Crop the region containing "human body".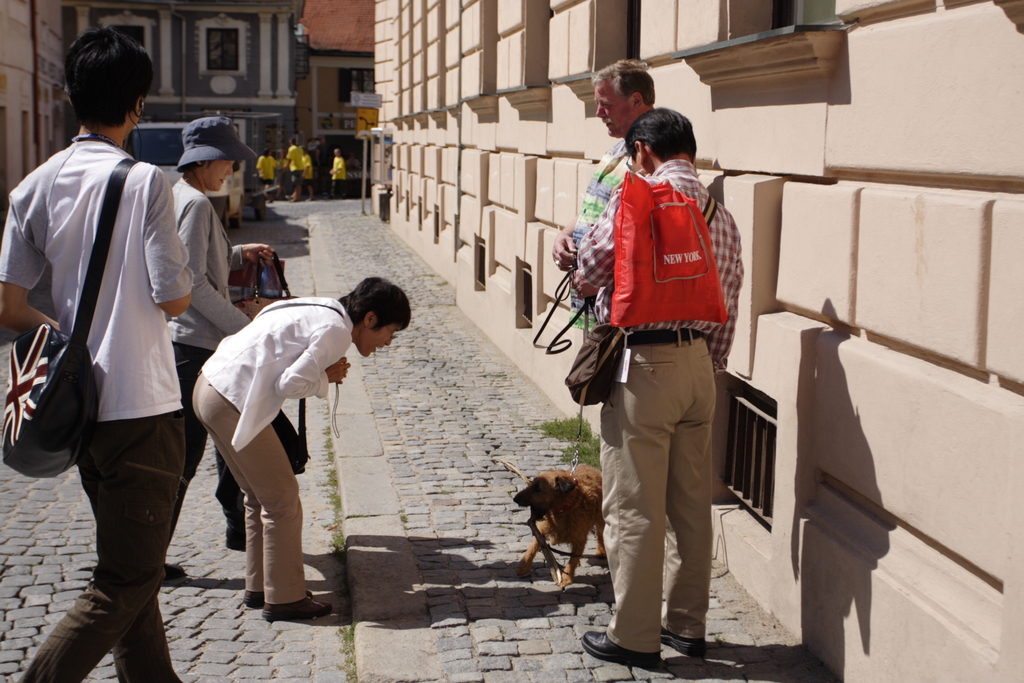
Crop region: [x1=190, y1=279, x2=410, y2=614].
